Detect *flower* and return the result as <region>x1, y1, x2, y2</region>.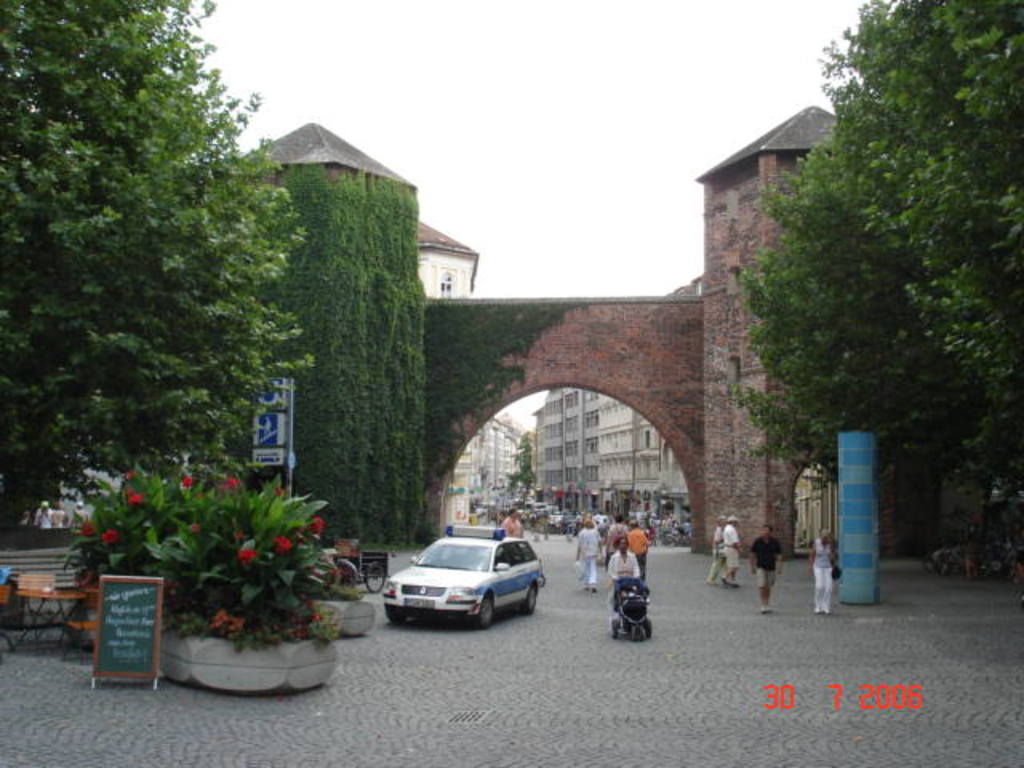
<region>221, 472, 243, 490</region>.
